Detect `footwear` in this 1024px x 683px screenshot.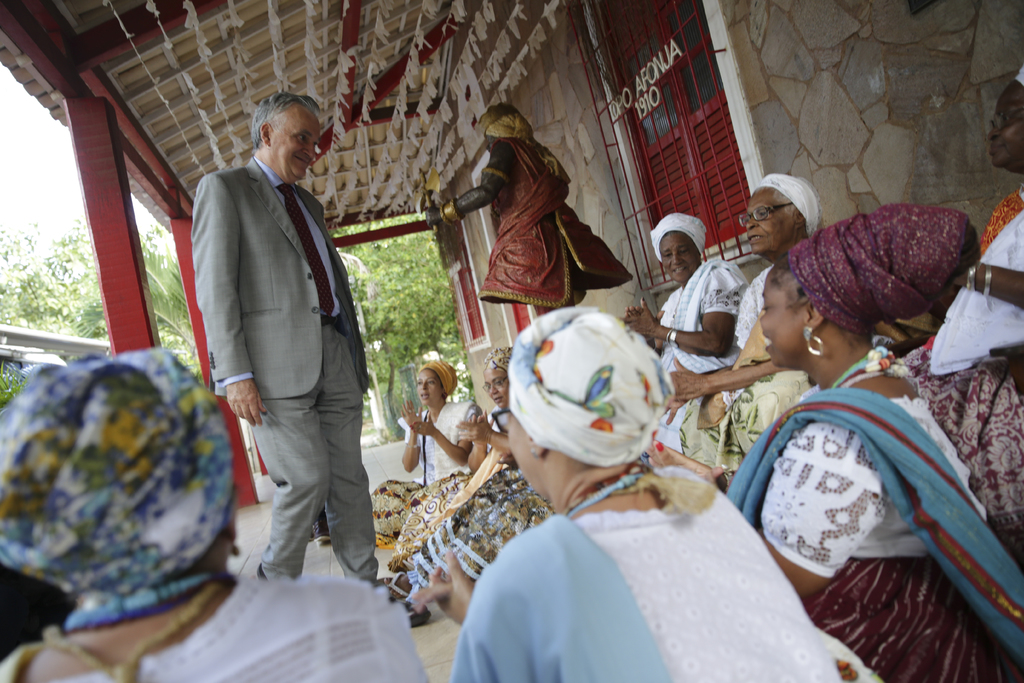
Detection: pyautogui.locateOnScreen(255, 563, 270, 582).
